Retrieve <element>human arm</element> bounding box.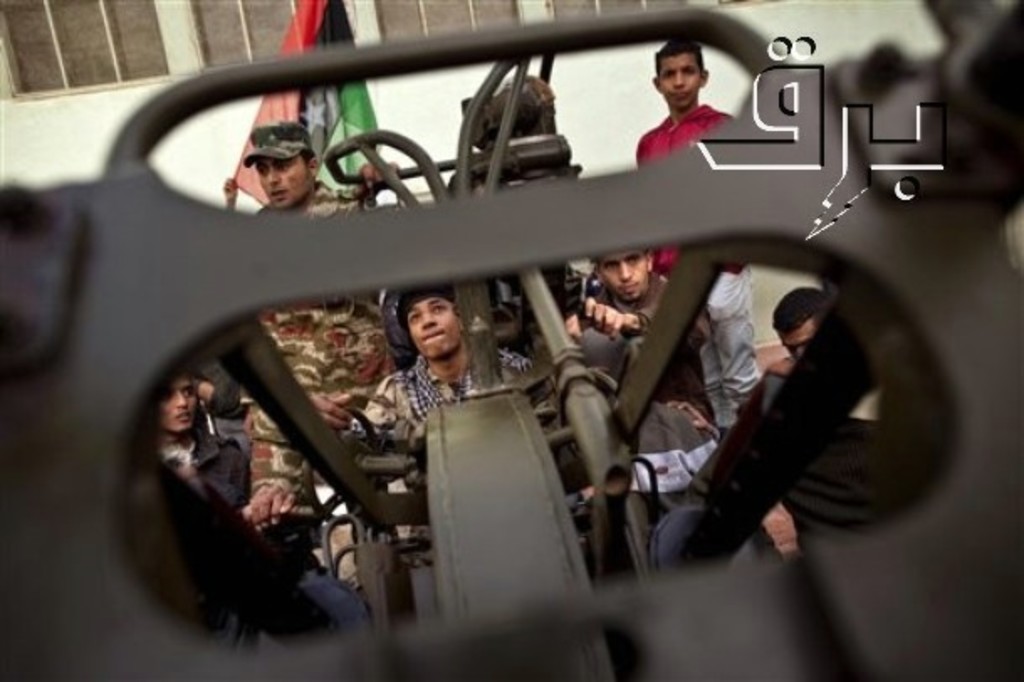
Bounding box: {"left": 252, "top": 415, "right": 307, "bottom": 531}.
